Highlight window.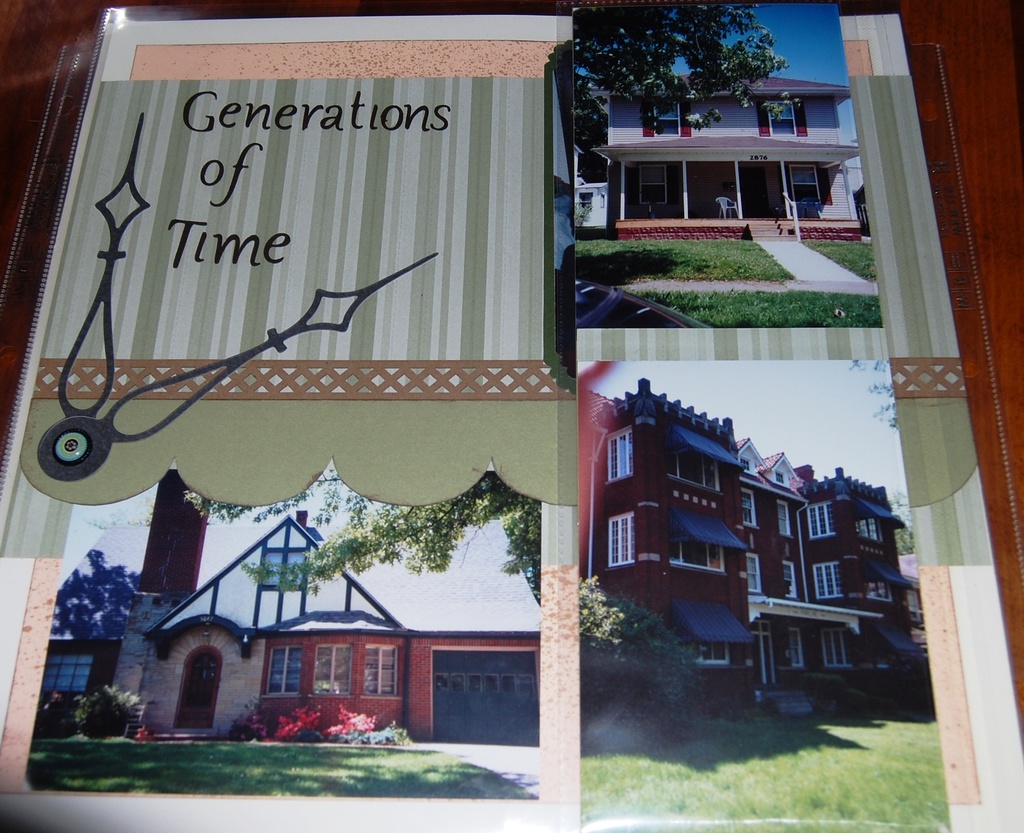
Highlighted region: BBox(776, 504, 793, 545).
